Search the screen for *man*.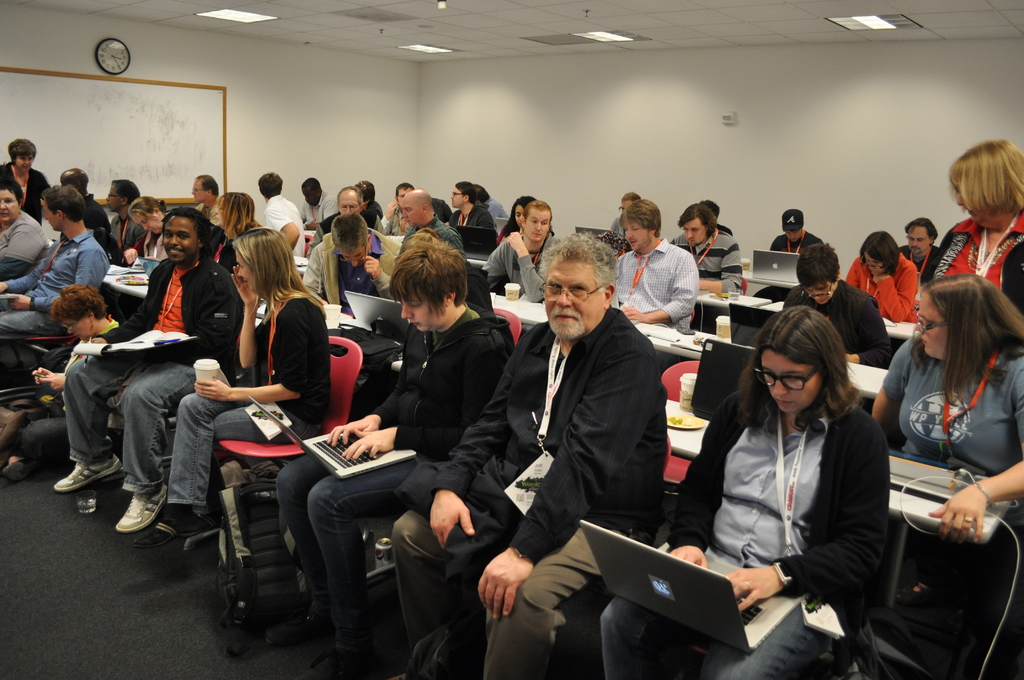
Found at {"left": 257, "top": 170, "right": 303, "bottom": 257}.
